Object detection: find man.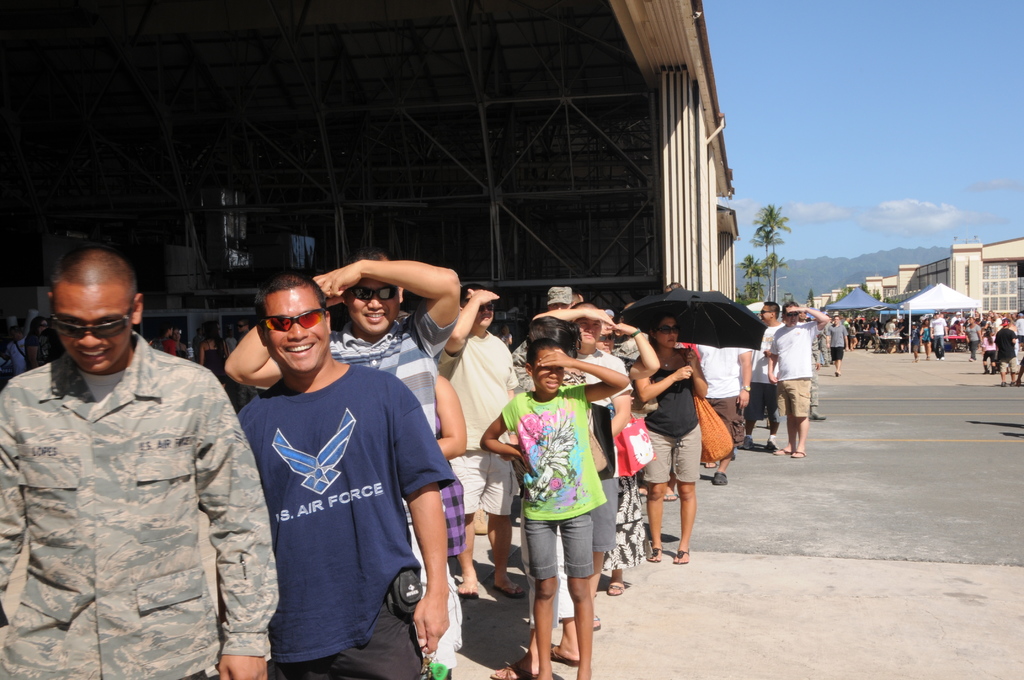
515 279 575 373.
